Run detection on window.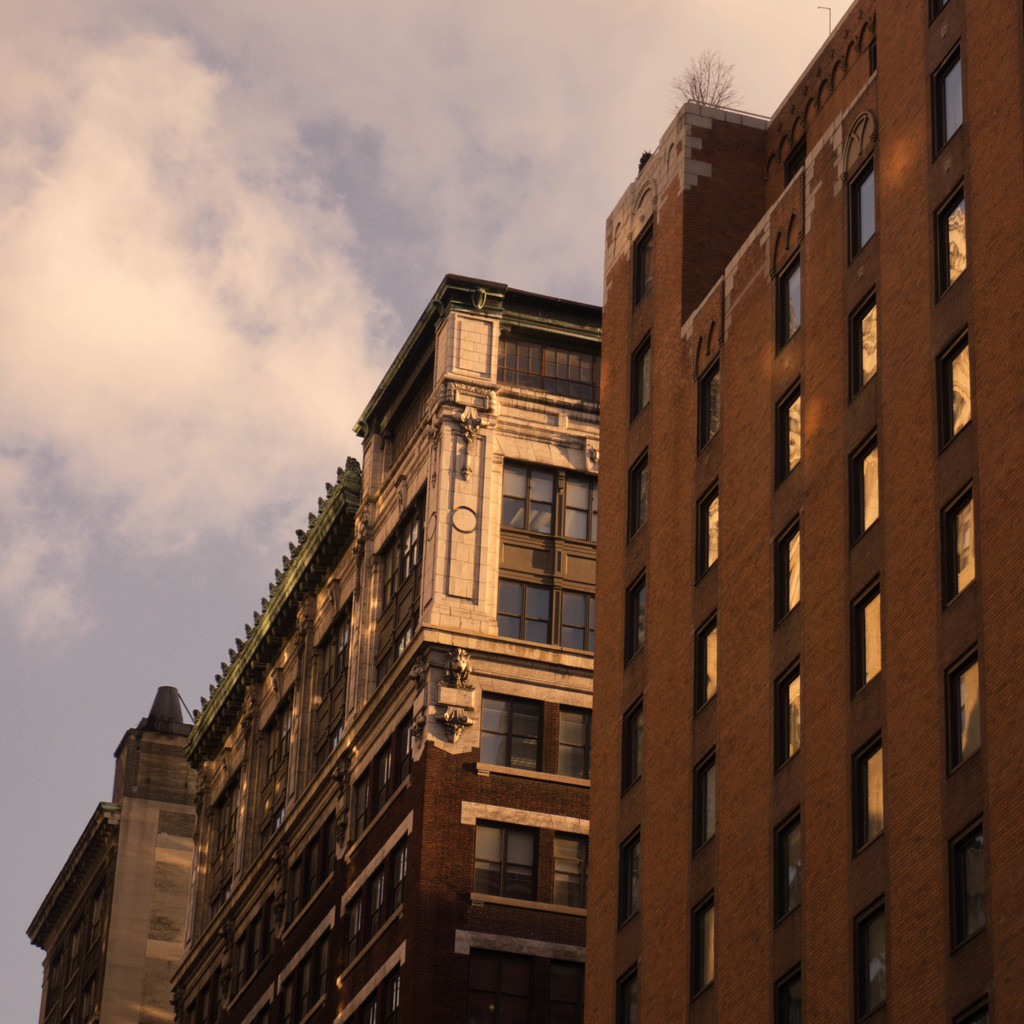
Result: bbox=(842, 147, 877, 260).
